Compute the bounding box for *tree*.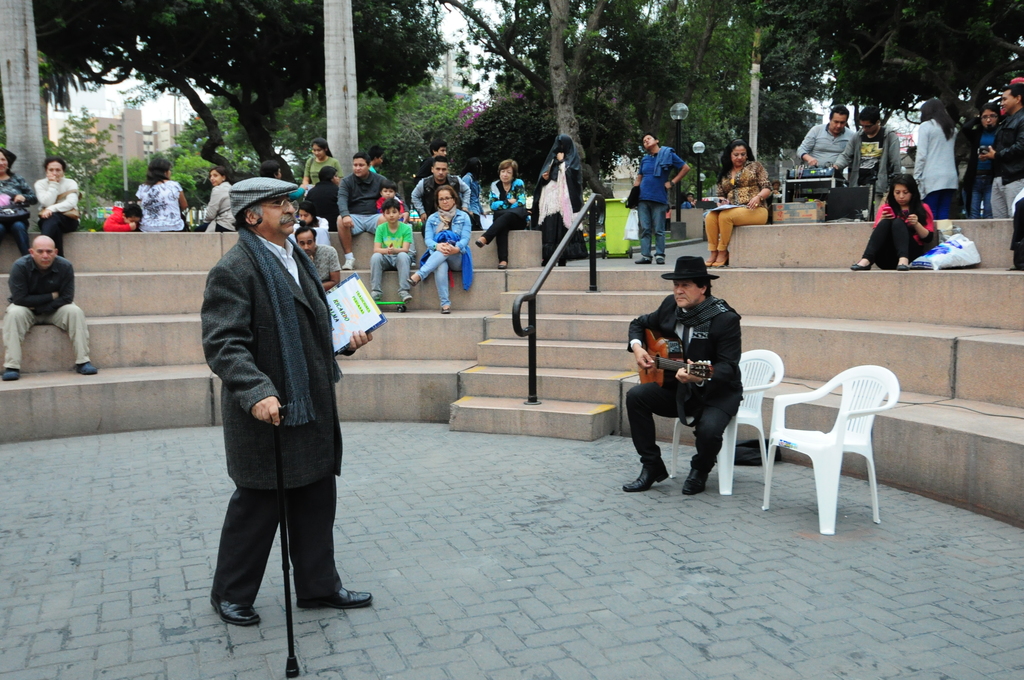
{"left": 445, "top": 0, "right": 619, "bottom": 188}.
